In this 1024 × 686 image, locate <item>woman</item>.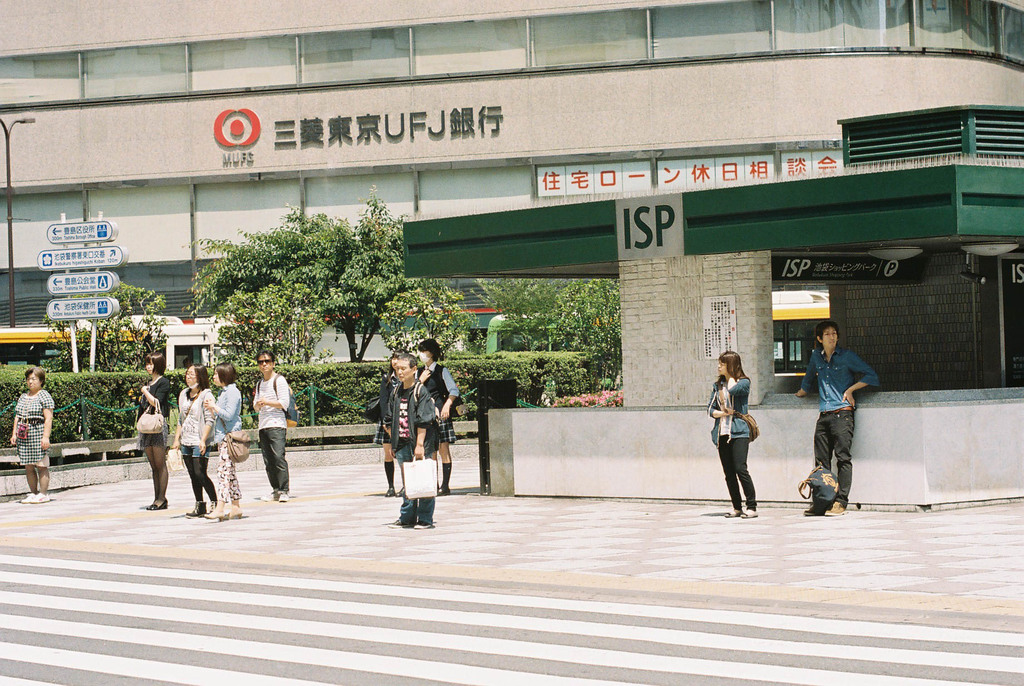
Bounding box: {"x1": 416, "y1": 338, "x2": 458, "y2": 493}.
